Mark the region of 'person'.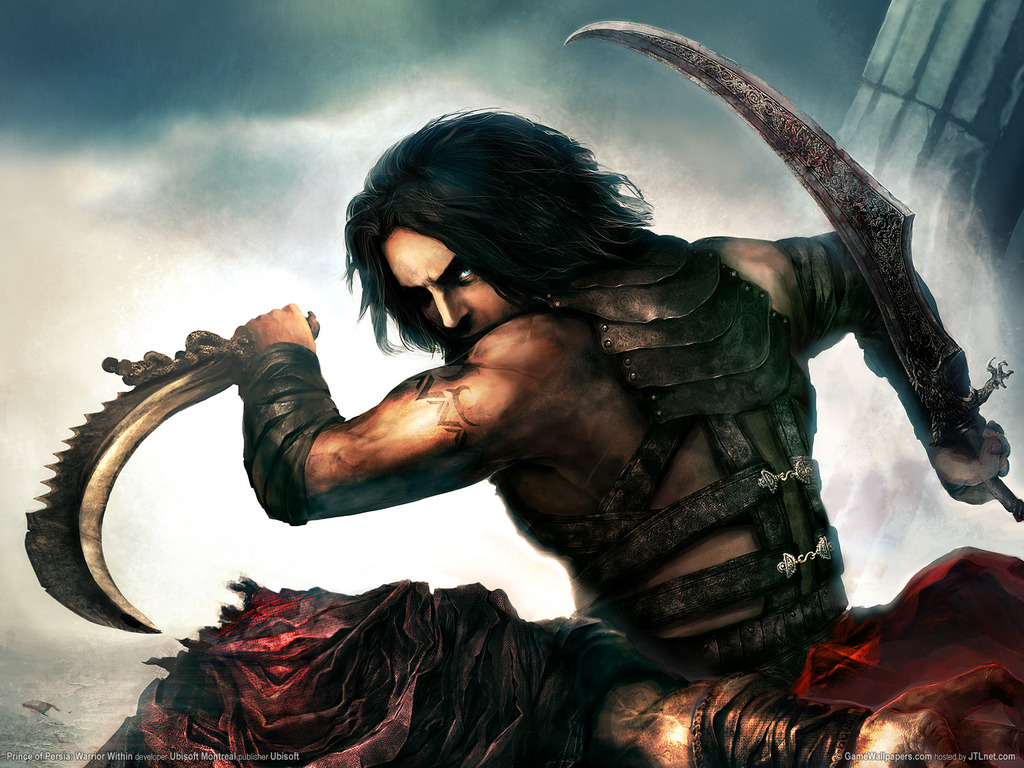
Region: select_region(228, 113, 1005, 691).
